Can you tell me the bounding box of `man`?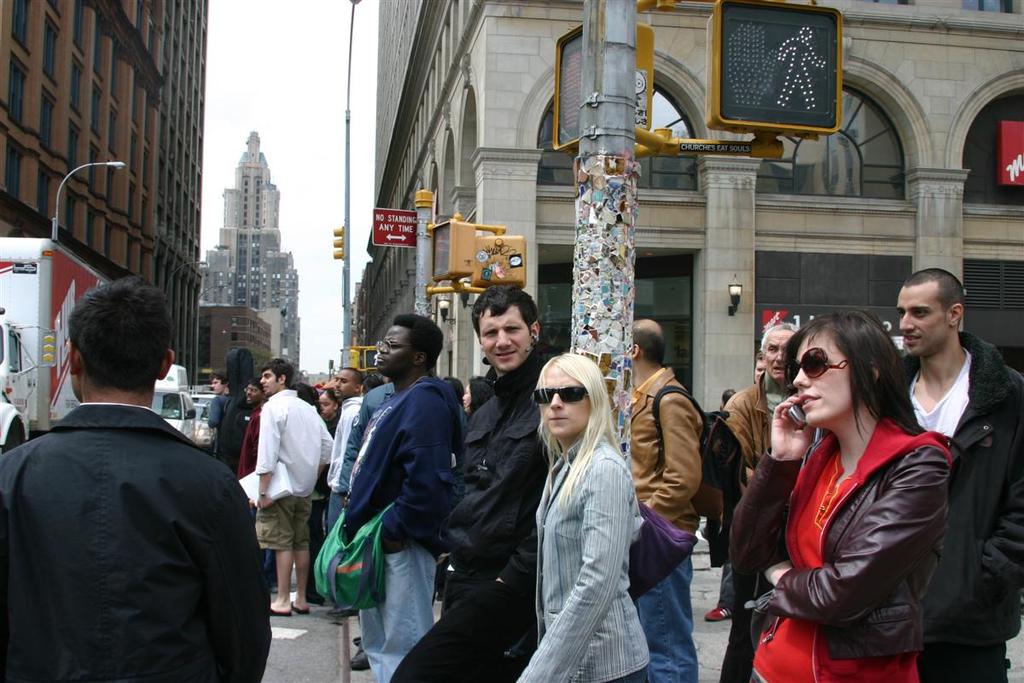
(3,286,266,682).
